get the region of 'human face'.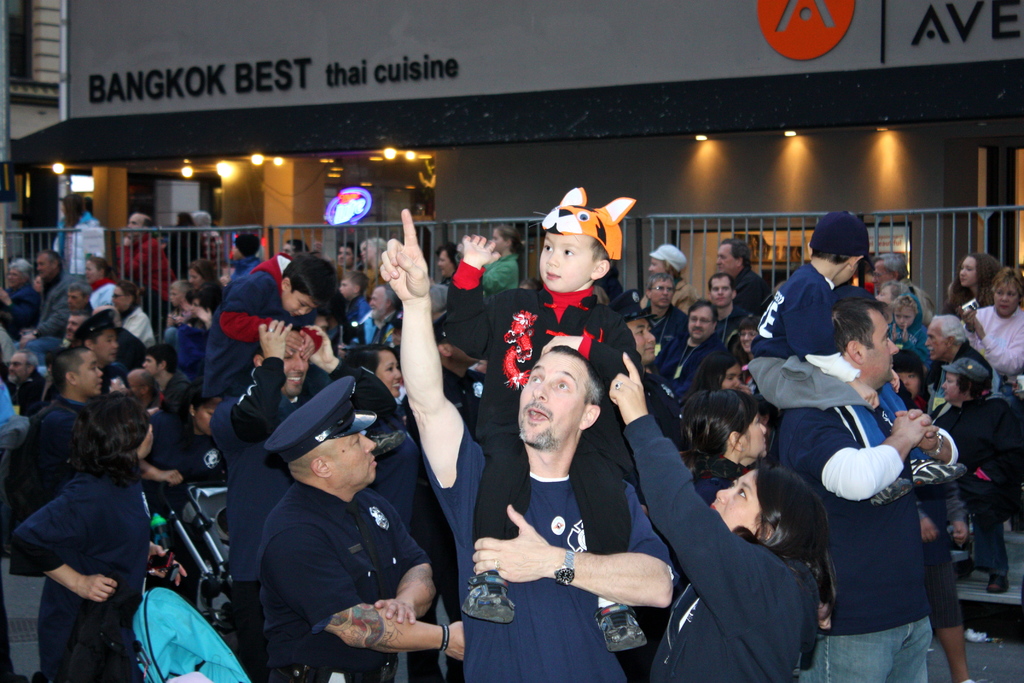
538, 231, 595, 291.
